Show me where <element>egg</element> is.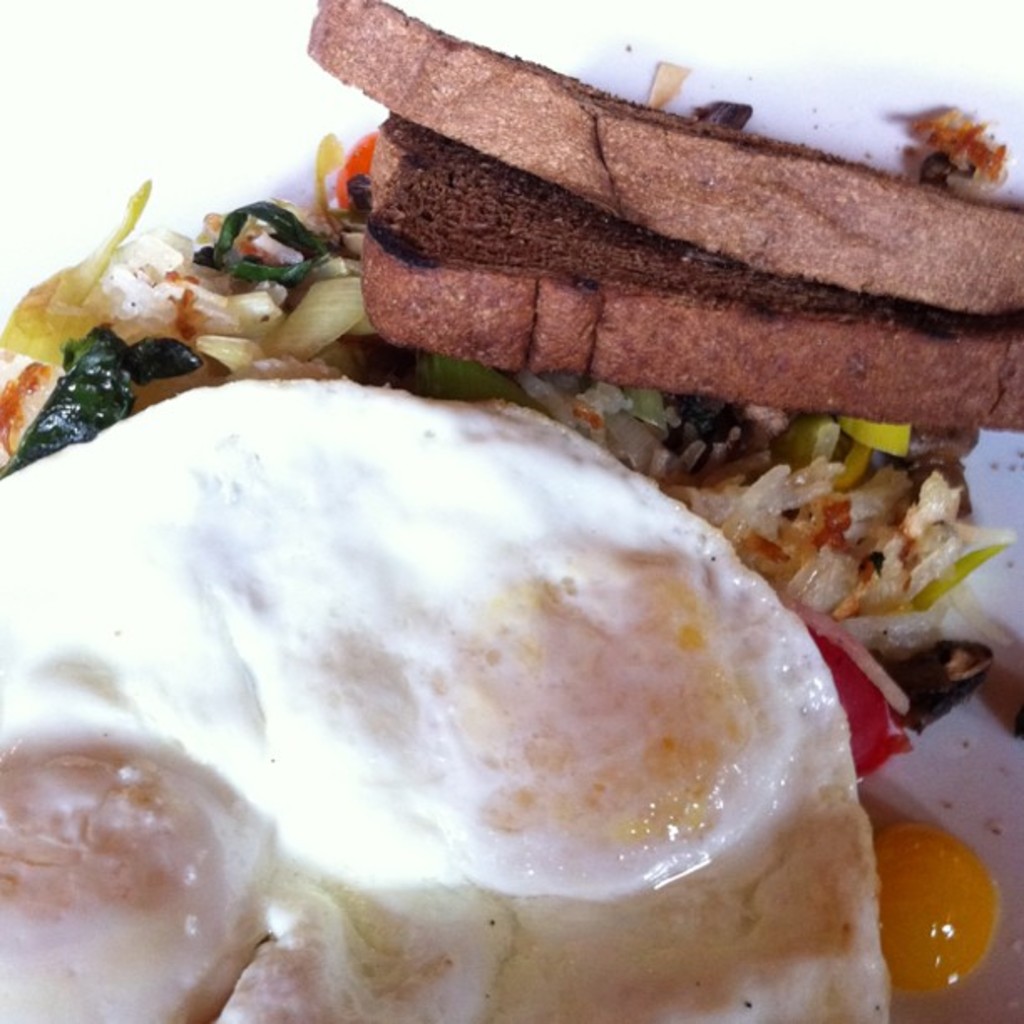
<element>egg</element> is at [left=0, top=390, right=900, bottom=1022].
